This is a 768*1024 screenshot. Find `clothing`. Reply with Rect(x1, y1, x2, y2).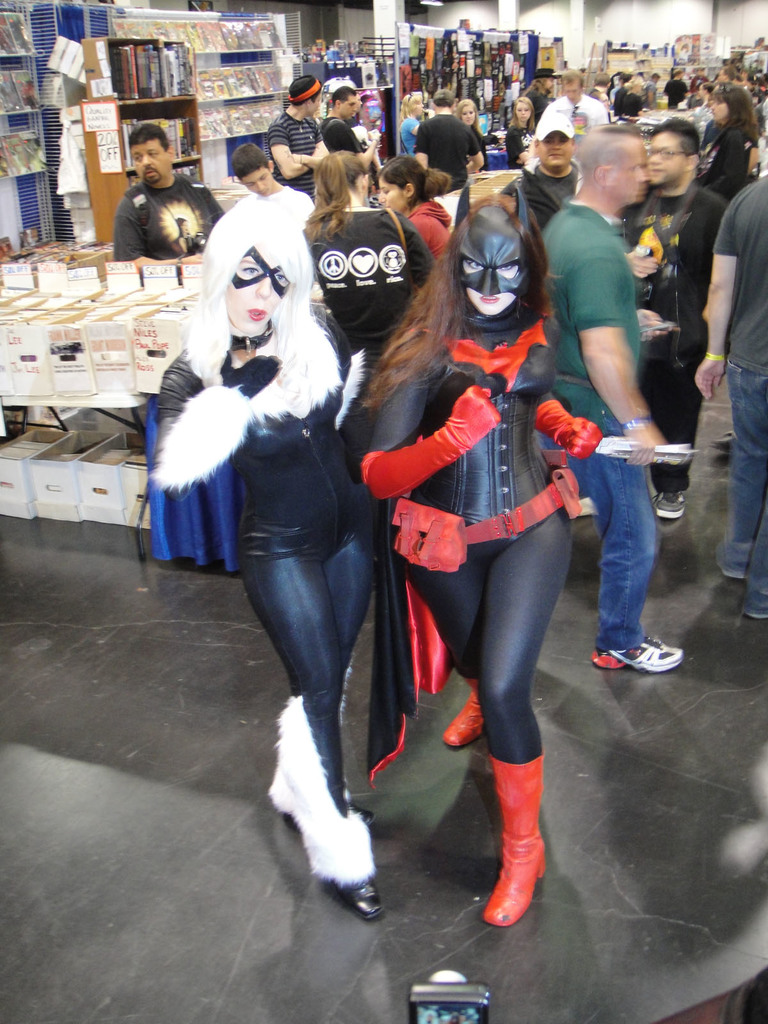
Rect(166, 231, 193, 256).
